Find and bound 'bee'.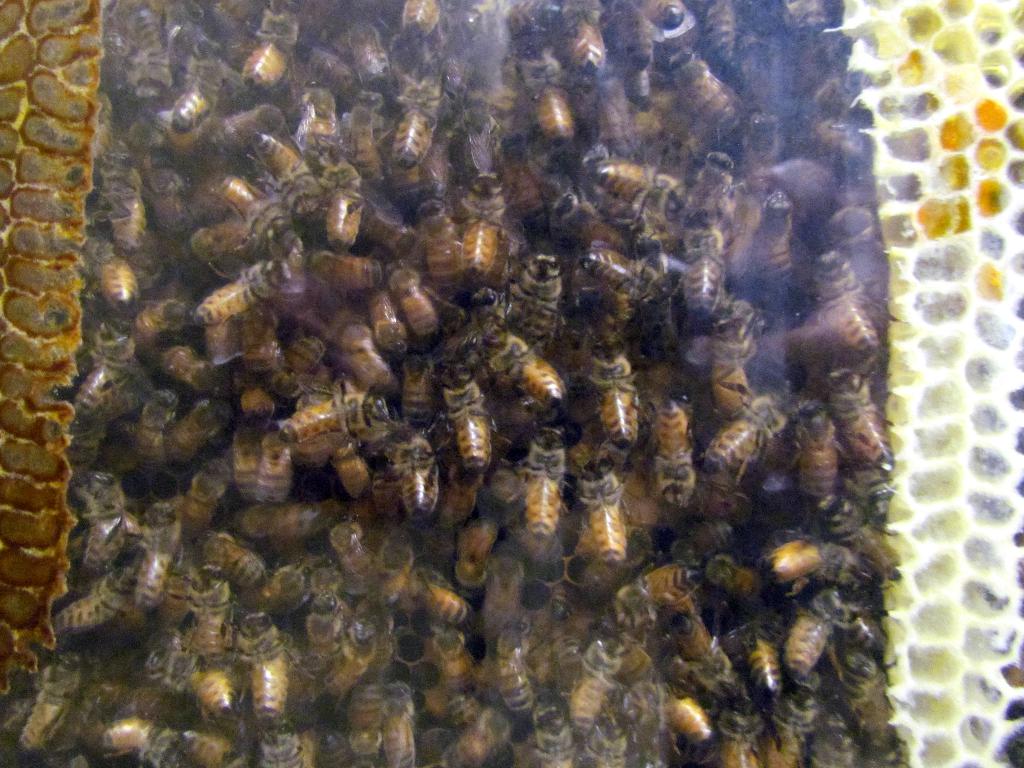
Bound: {"x1": 814, "y1": 248, "x2": 876, "y2": 367}.
